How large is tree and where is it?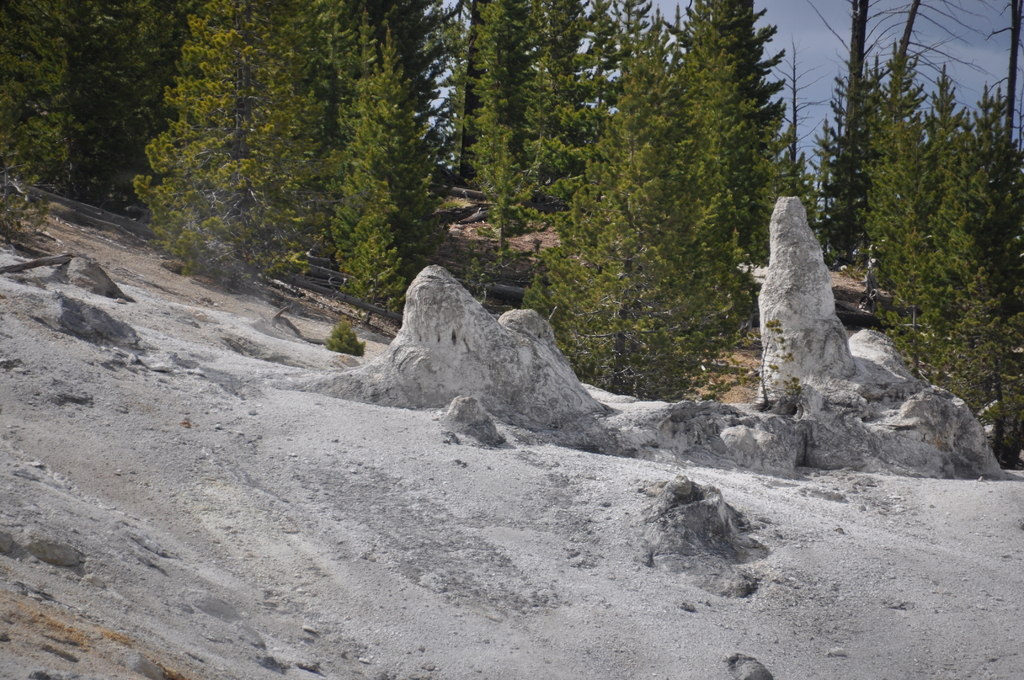
Bounding box: {"x1": 836, "y1": 55, "x2": 884, "y2": 271}.
